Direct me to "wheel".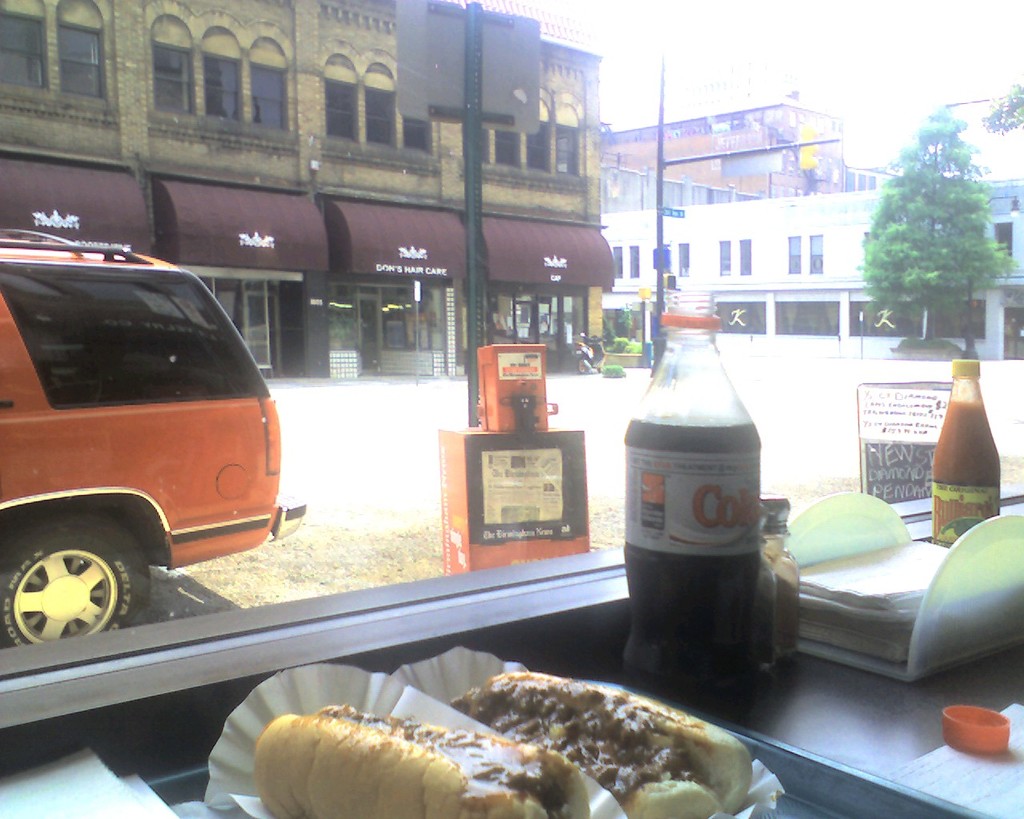
Direction: bbox=(2, 524, 138, 669).
